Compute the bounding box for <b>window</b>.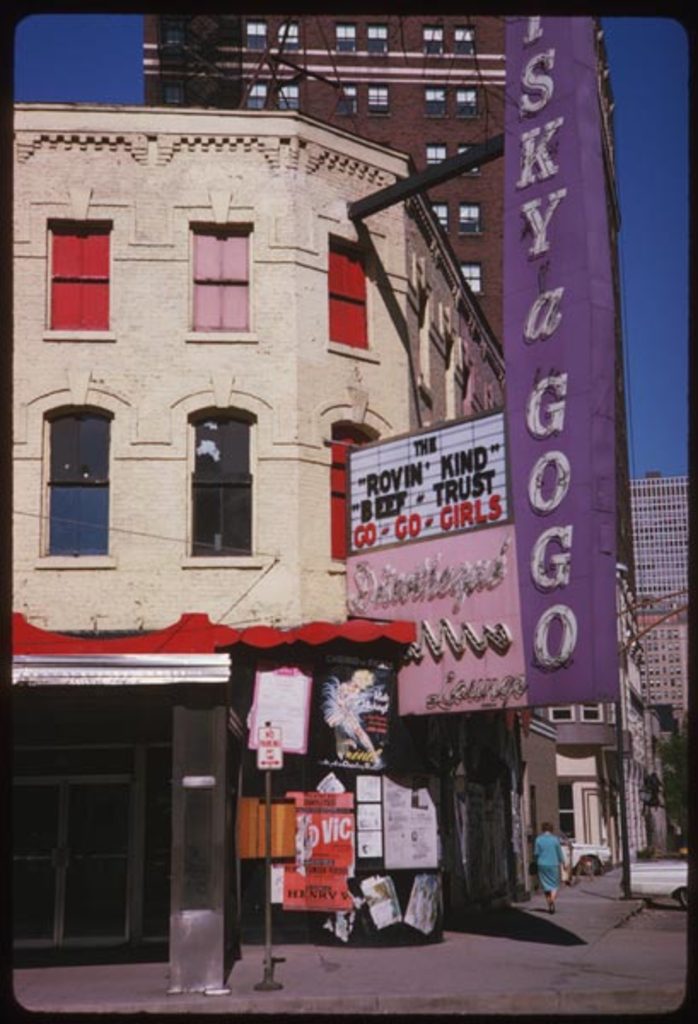
x1=48, y1=408, x2=113, y2=558.
